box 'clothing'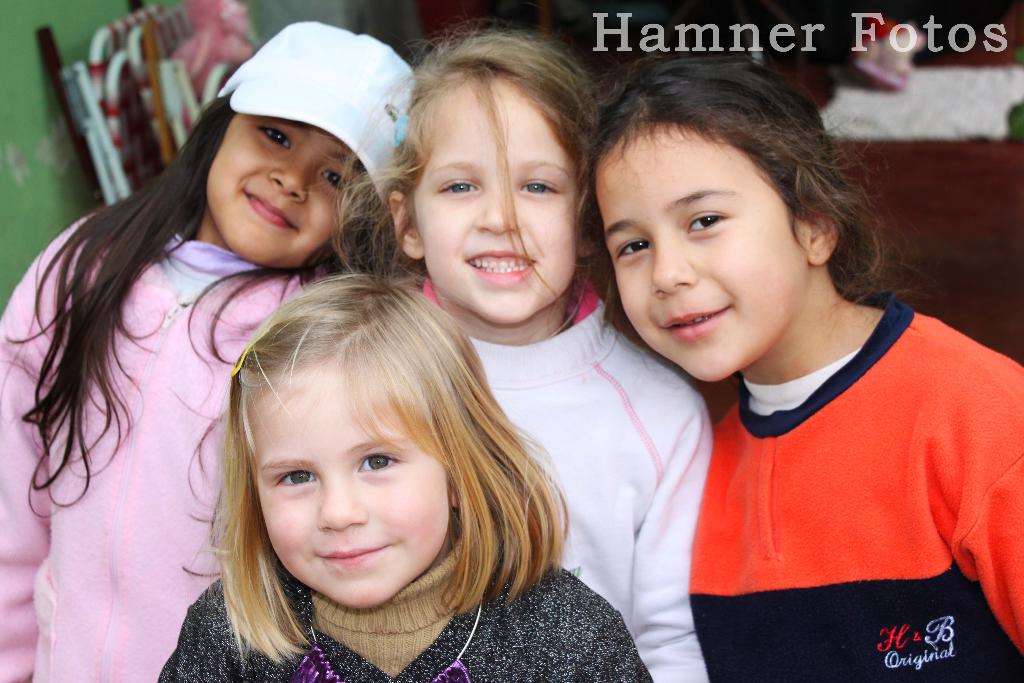
rect(689, 293, 1020, 682)
